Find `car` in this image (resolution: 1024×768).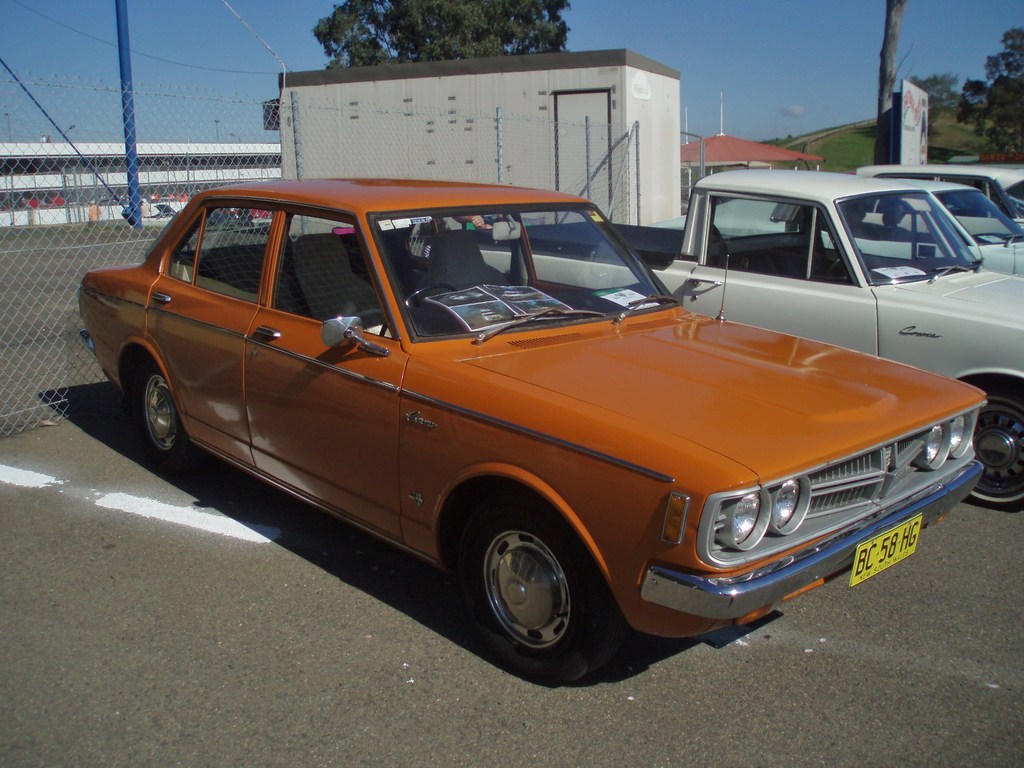
(left=861, top=161, right=1023, bottom=203).
